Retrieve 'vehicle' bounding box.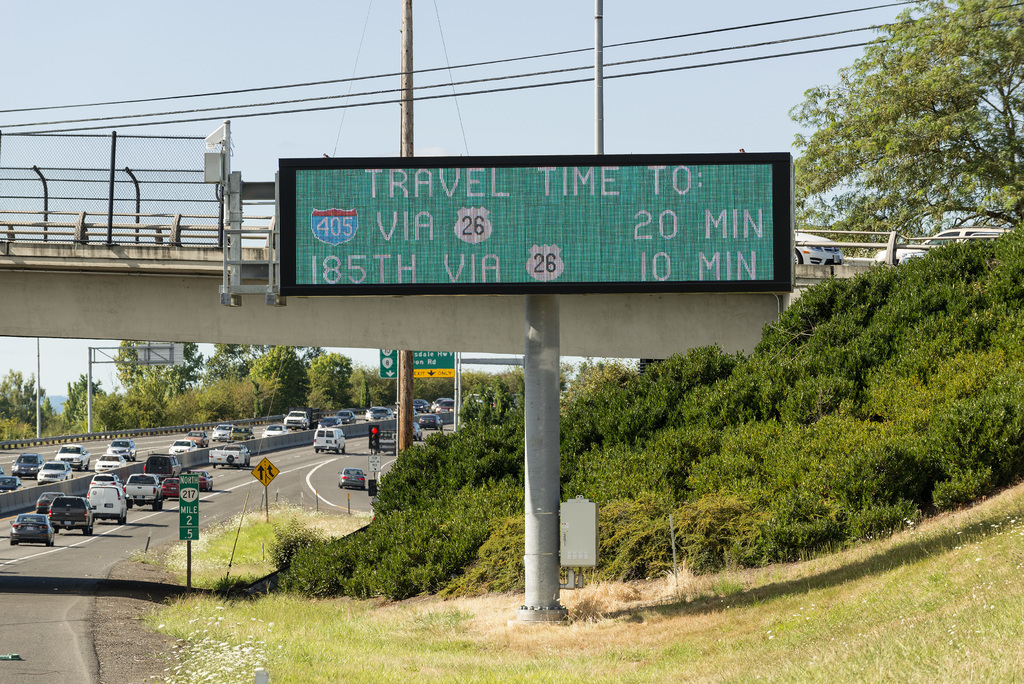
Bounding box: l=870, t=224, r=1018, b=265.
